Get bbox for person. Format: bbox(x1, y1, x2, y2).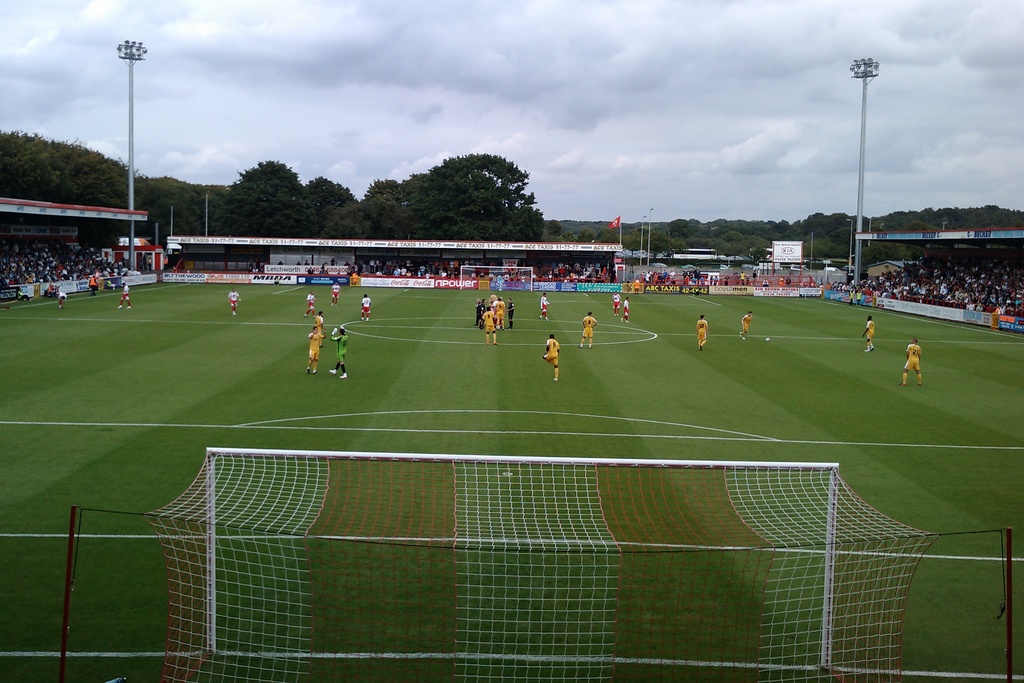
bbox(333, 280, 339, 300).
